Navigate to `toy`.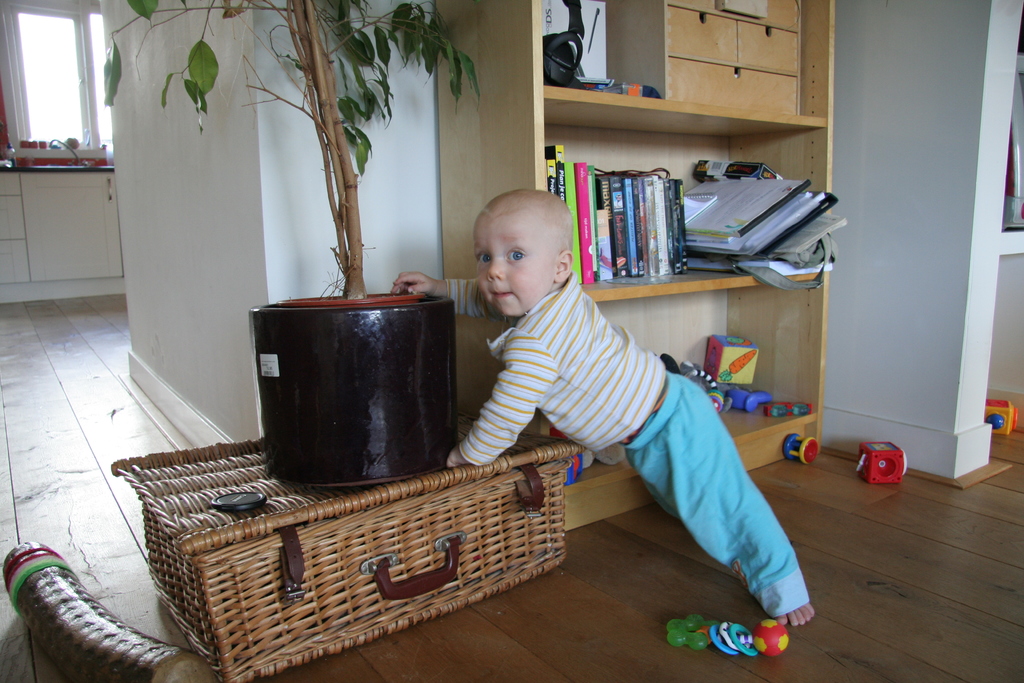
Navigation target: (666,614,714,649).
